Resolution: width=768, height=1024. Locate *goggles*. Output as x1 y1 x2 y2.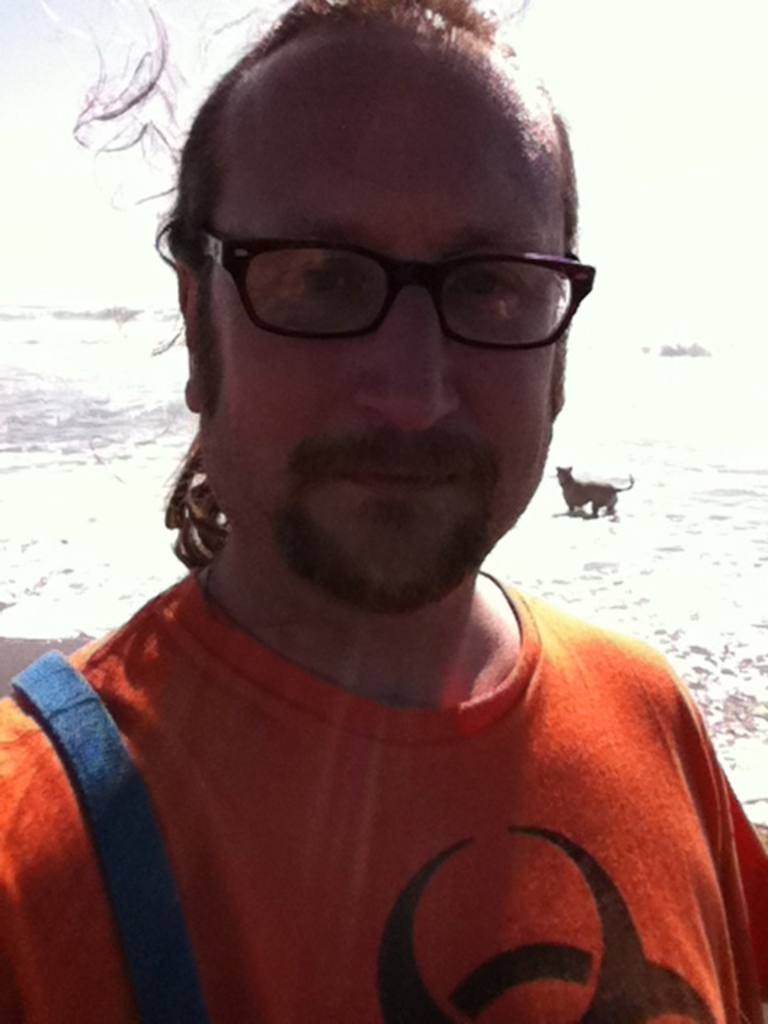
203 227 598 352.
